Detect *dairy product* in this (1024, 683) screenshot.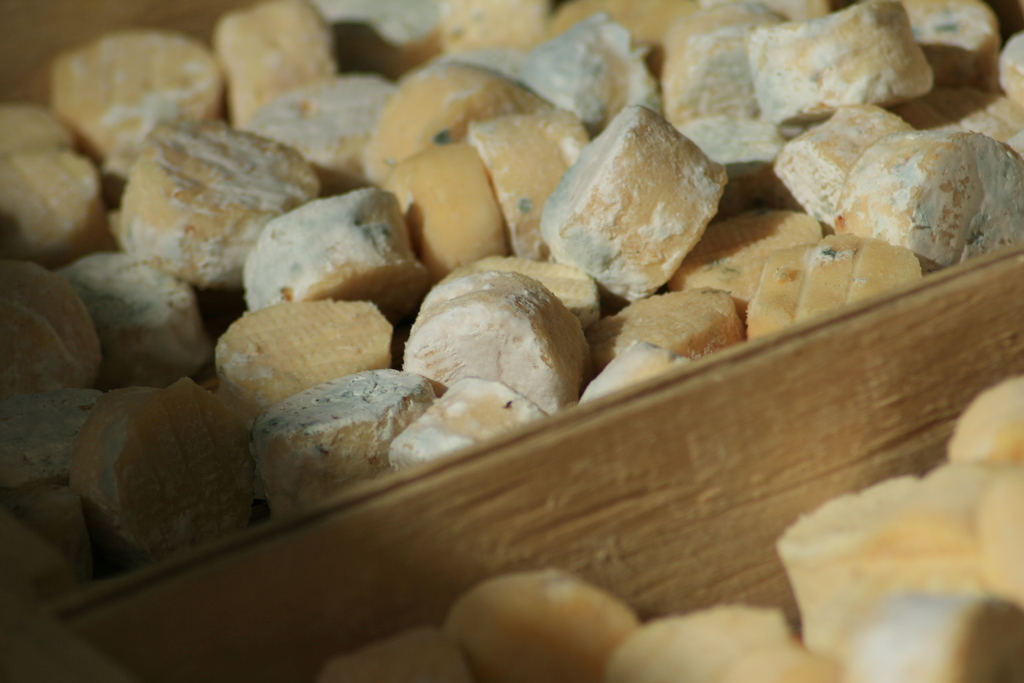
Detection: pyautogui.locateOnScreen(250, 383, 415, 507).
